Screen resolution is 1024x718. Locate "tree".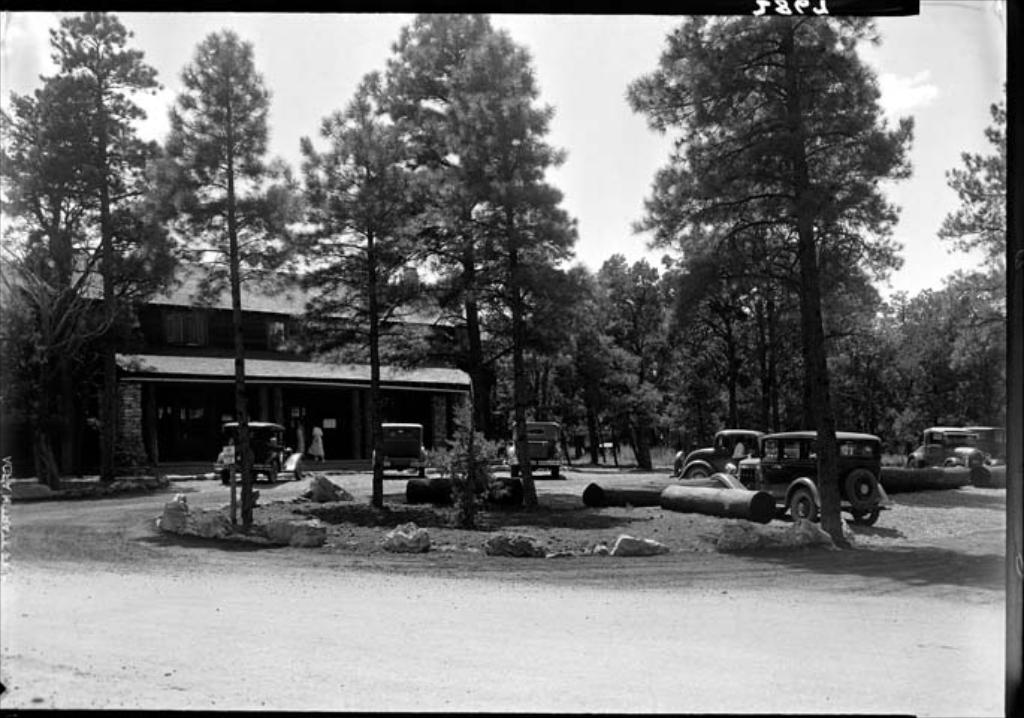
l=936, t=73, r=1012, b=257.
